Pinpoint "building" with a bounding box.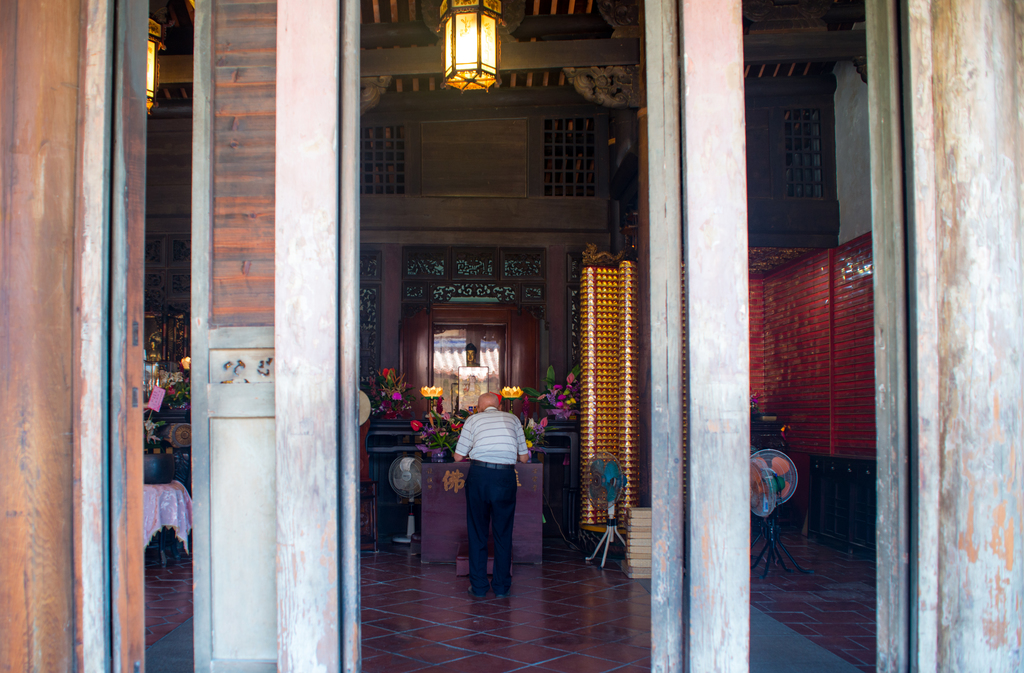
BBox(0, 0, 1023, 672).
